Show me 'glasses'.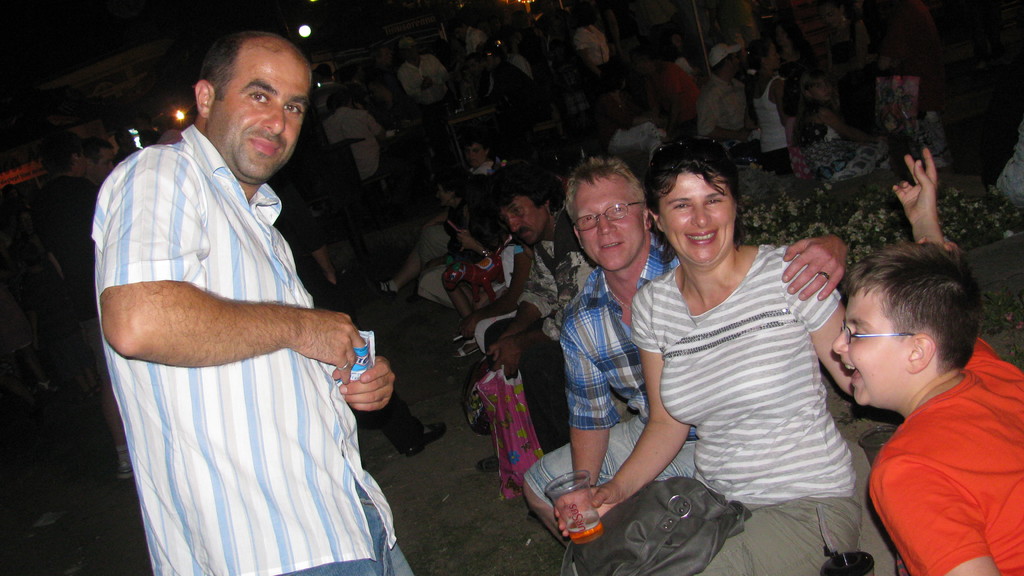
'glasses' is here: Rect(566, 190, 653, 228).
